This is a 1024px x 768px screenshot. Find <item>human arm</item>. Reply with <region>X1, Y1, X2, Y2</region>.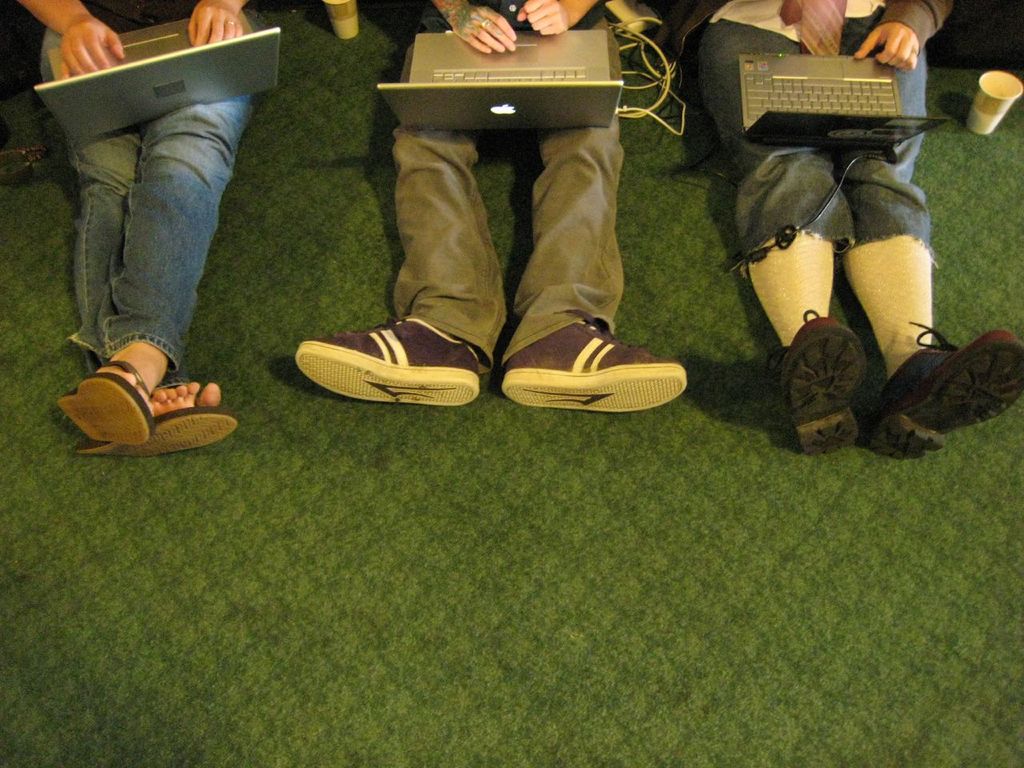
<region>184, 0, 252, 48</region>.
